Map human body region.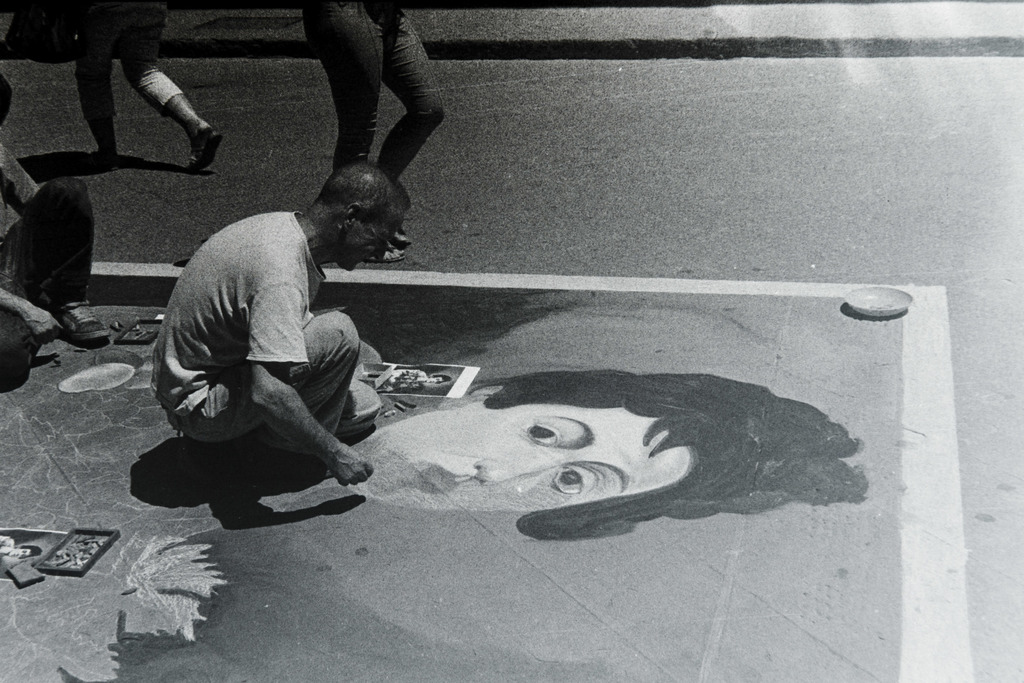
Mapped to (132, 195, 402, 524).
